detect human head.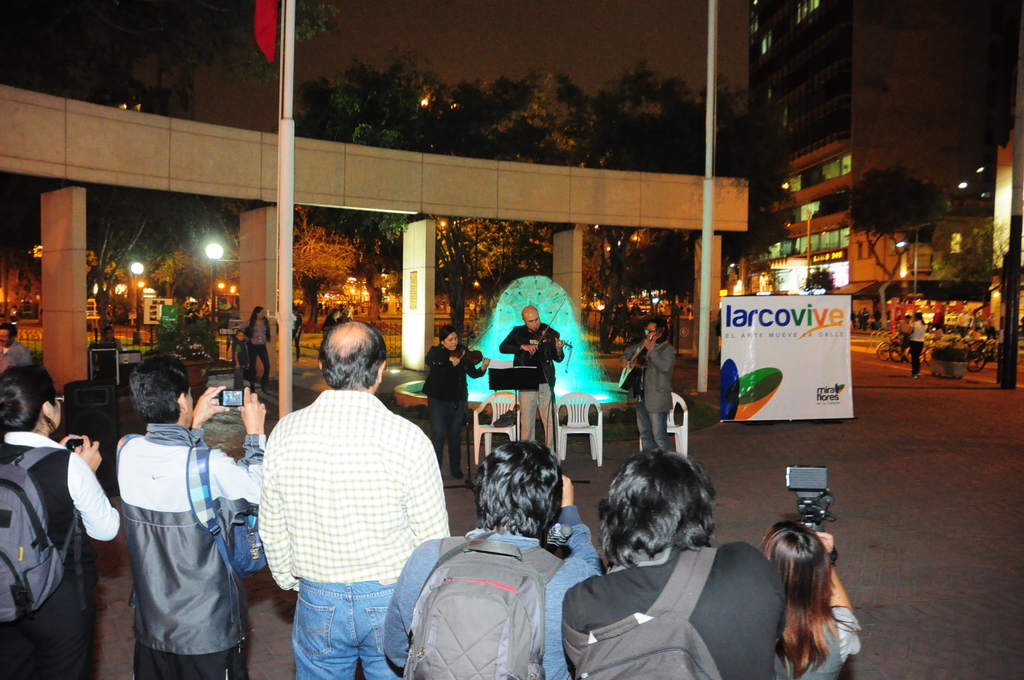
Detected at {"x1": 913, "y1": 311, "x2": 922, "y2": 323}.
